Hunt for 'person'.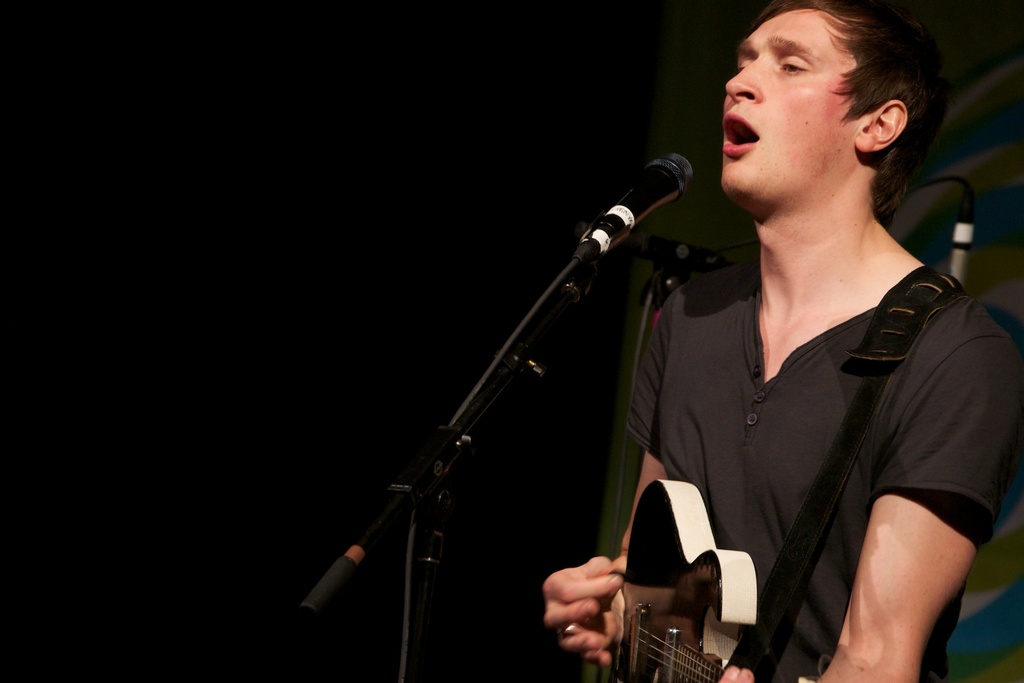
Hunted down at crop(586, 16, 1014, 682).
